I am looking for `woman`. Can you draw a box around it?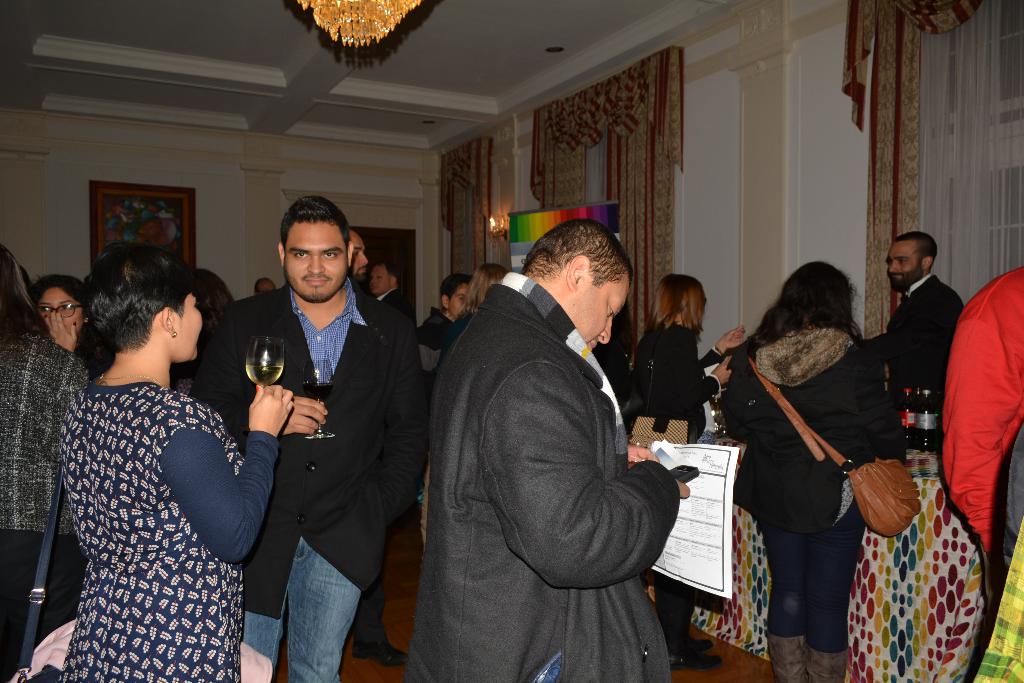
Sure, the bounding box is bbox=[38, 203, 271, 682].
